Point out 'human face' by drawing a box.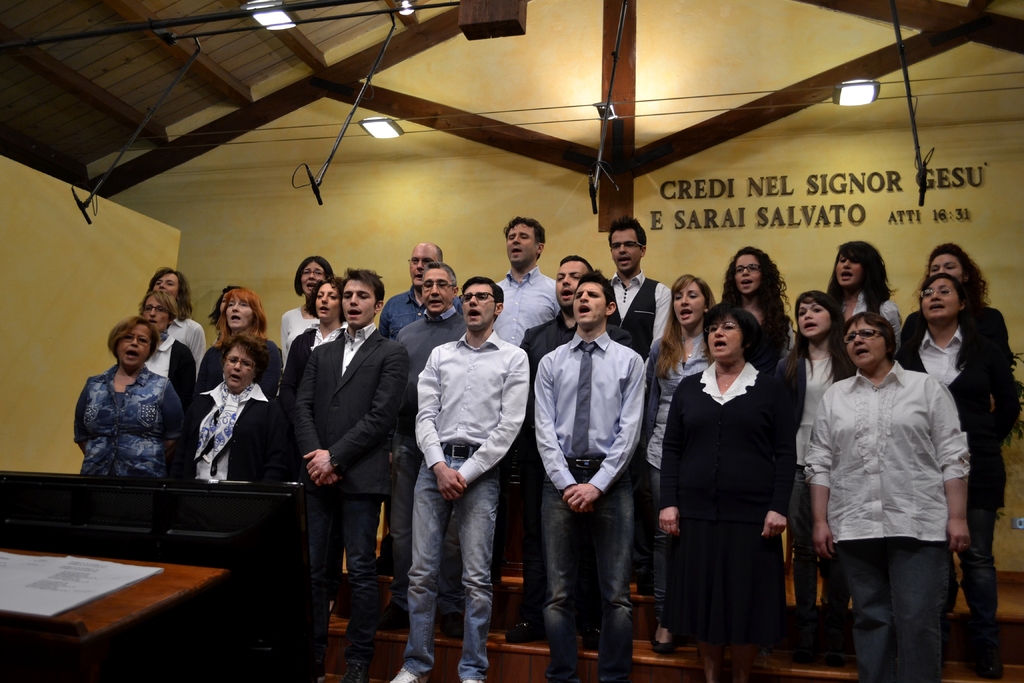
select_region(707, 317, 742, 361).
